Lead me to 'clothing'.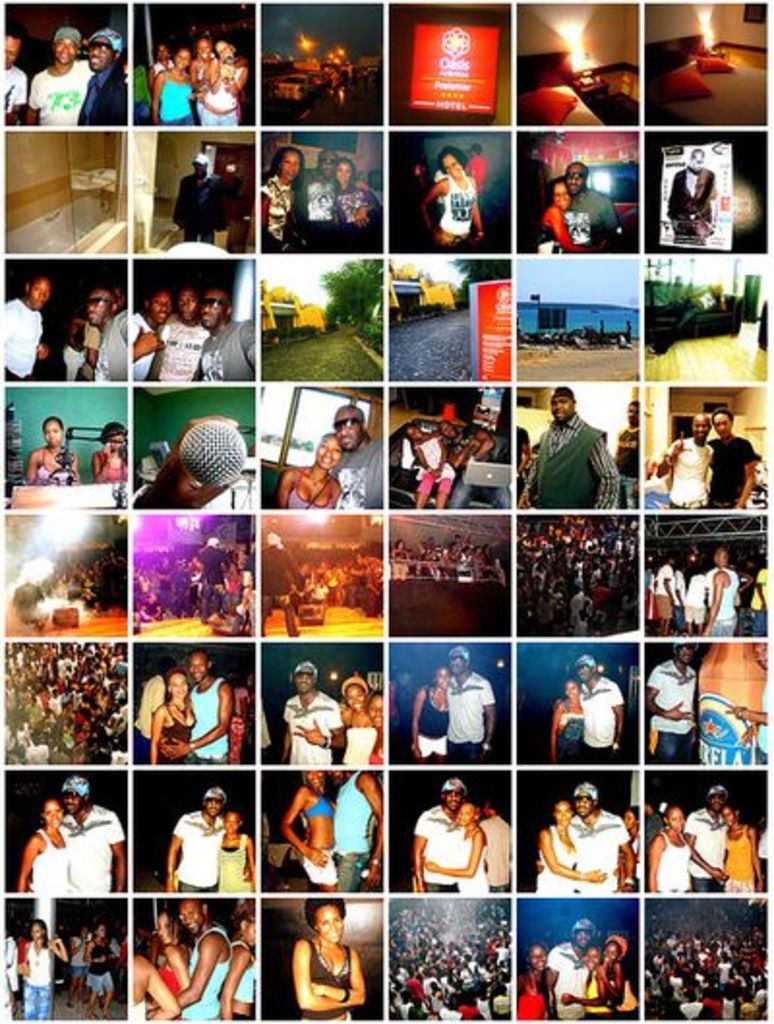
Lead to {"left": 6, "top": 294, "right": 45, "bottom": 385}.
